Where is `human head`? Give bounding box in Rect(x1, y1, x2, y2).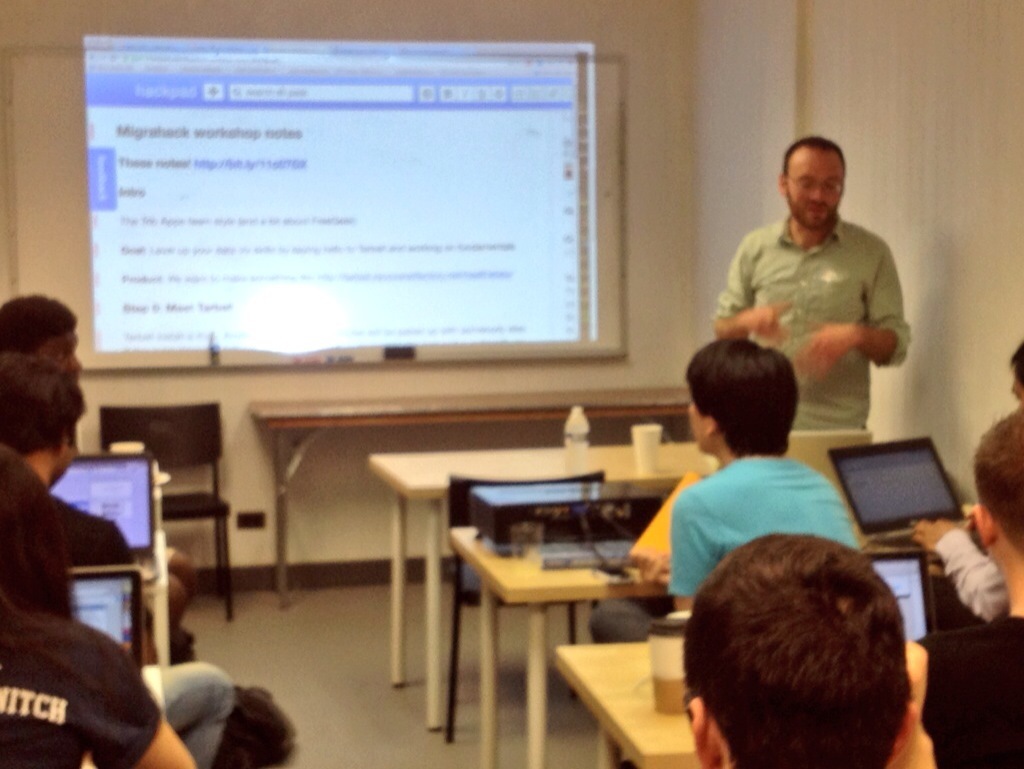
Rect(681, 338, 803, 465).
